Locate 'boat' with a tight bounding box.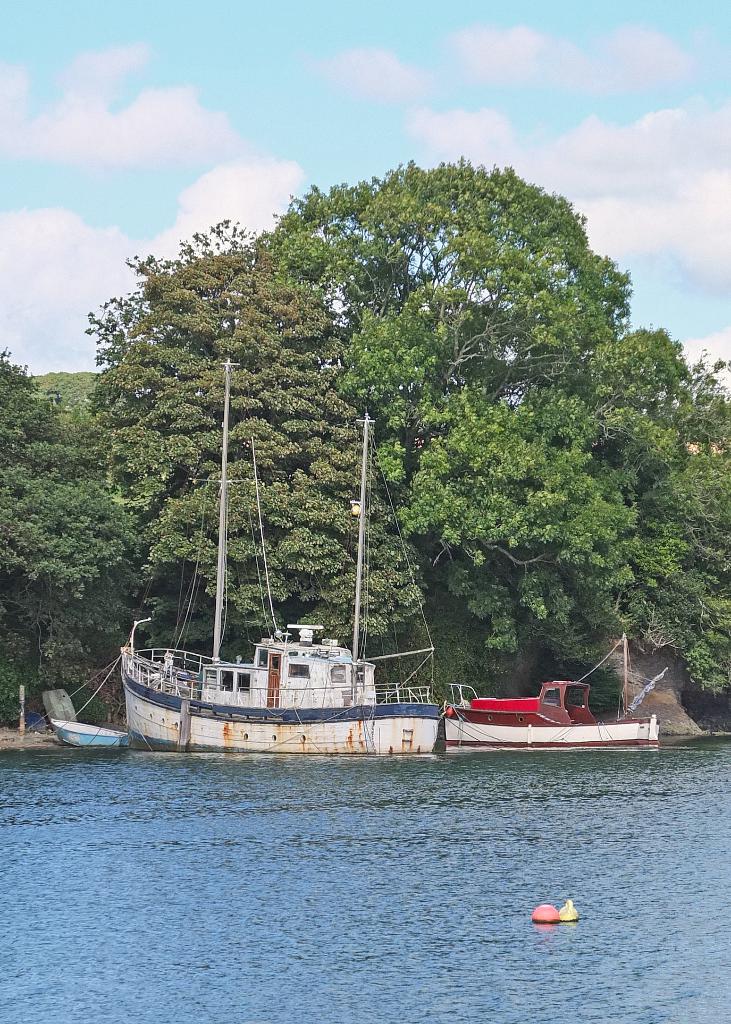
rect(53, 717, 132, 750).
